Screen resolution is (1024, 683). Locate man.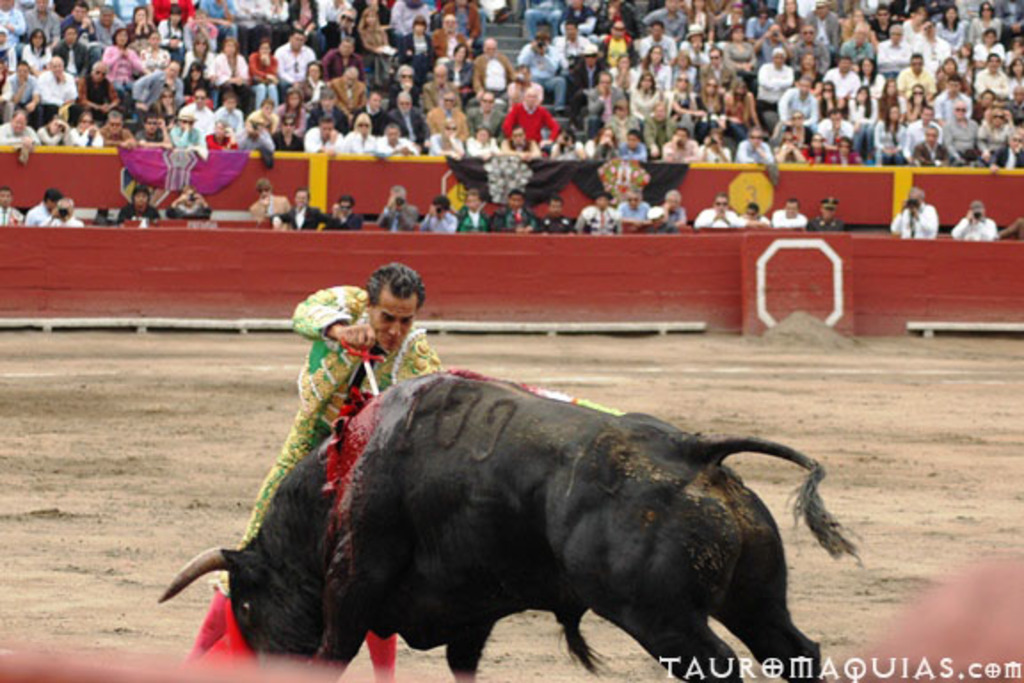
(x1=805, y1=199, x2=846, y2=228).
